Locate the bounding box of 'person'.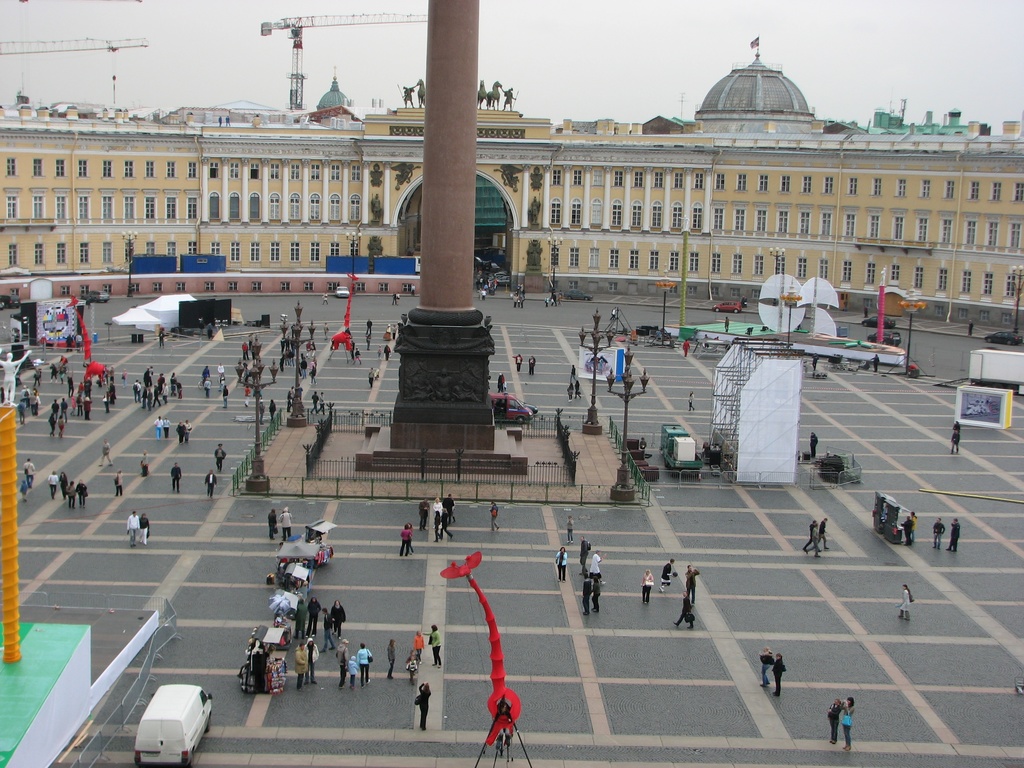
Bounding box: x1=158, y1=416, x2=173, y2=436.
